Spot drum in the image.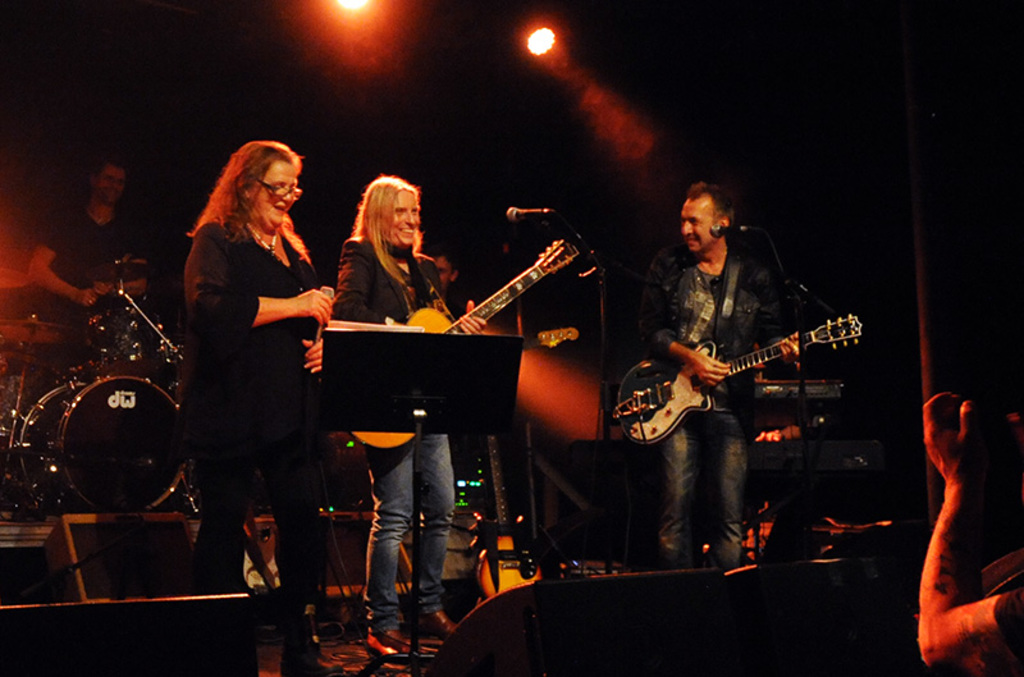
drum found at box(23, 384, 180, 516).
